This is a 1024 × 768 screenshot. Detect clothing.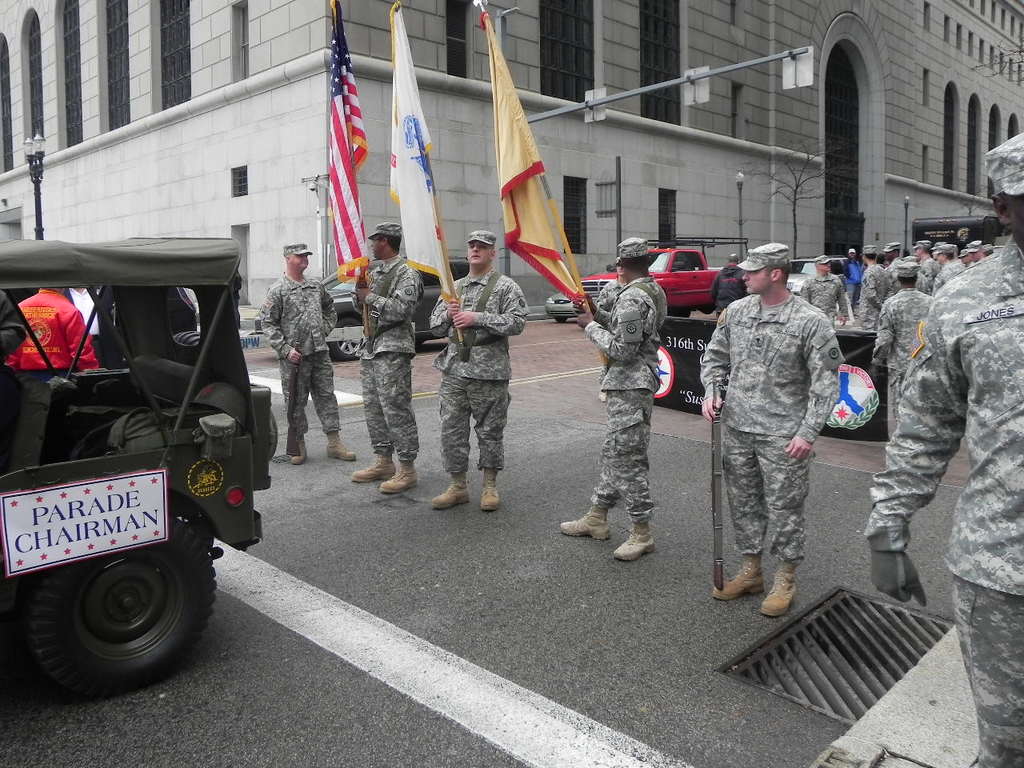
box(708, 235, 846, 602).
